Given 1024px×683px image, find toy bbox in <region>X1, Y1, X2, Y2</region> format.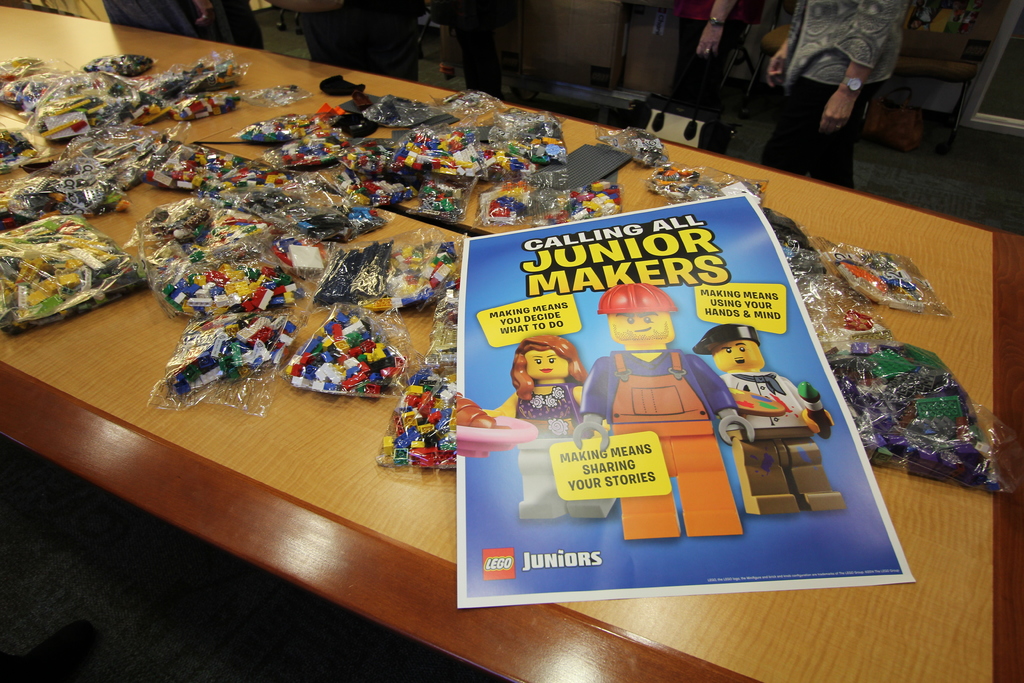
<region>576, 279, 753, 534</region>.
